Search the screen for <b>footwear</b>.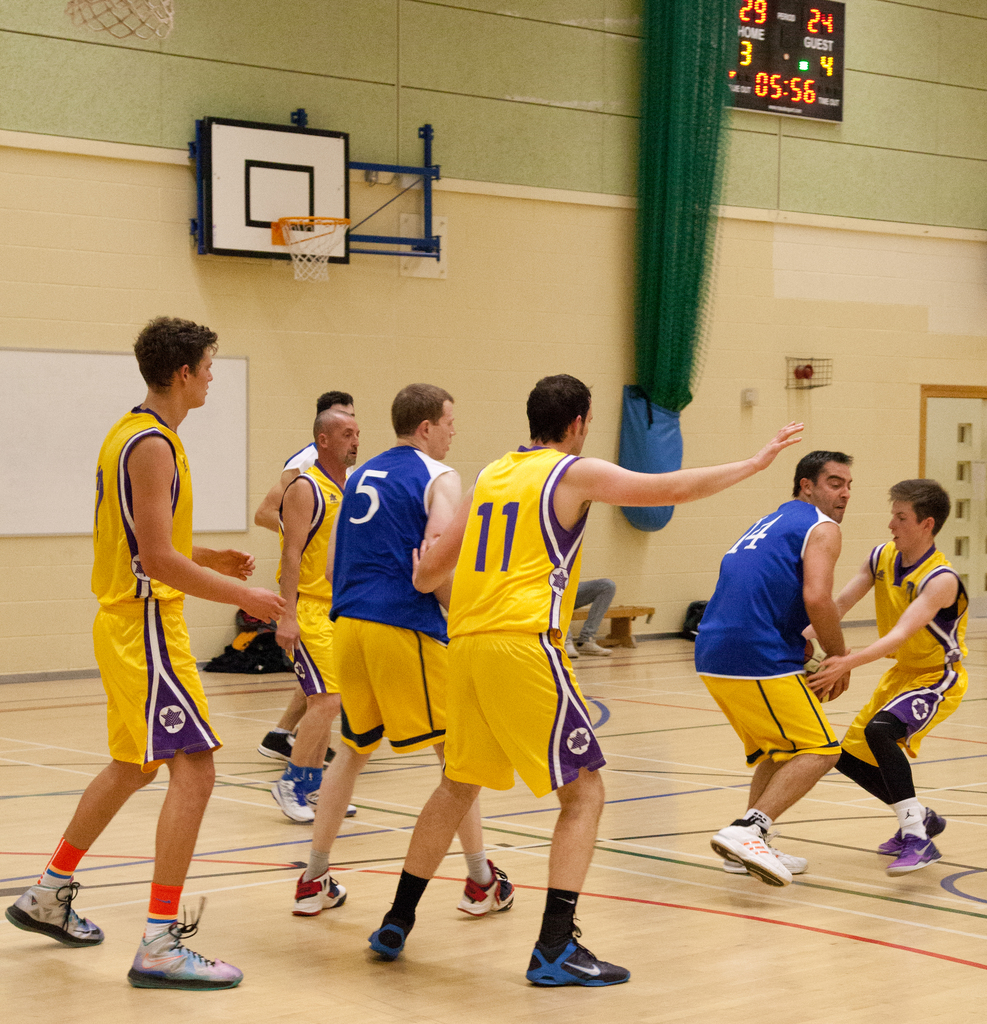
Found at rect(579, 640, 613, 657).
